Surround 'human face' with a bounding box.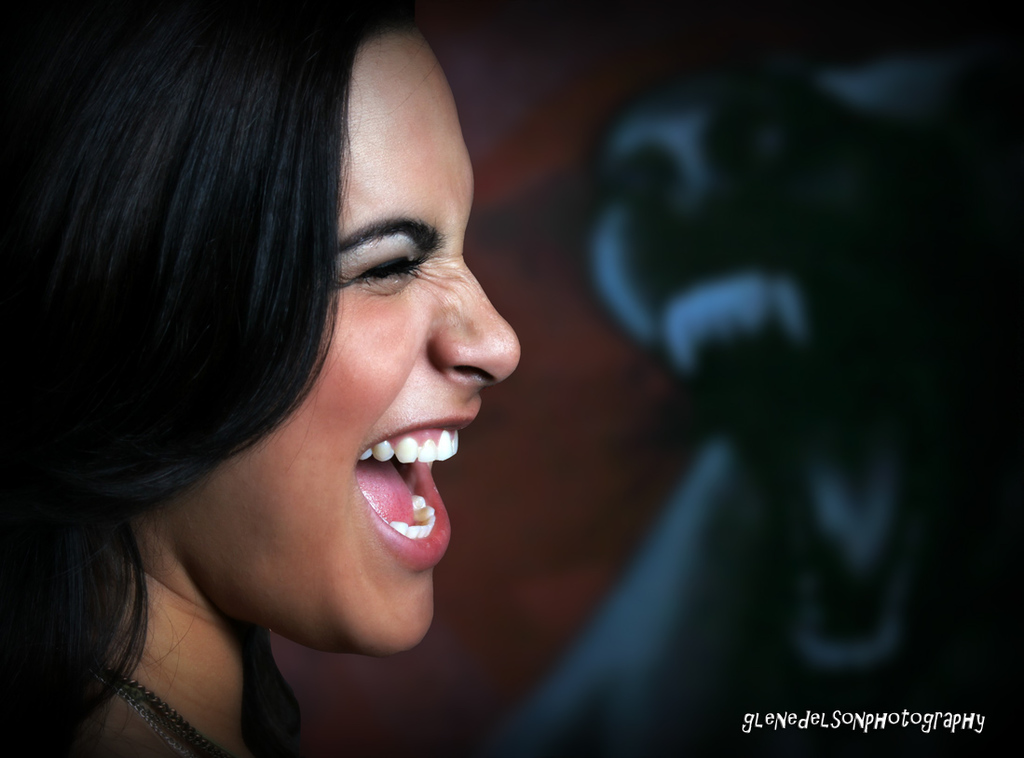
(x1=170, y1=29, x2=520, y2=655).
